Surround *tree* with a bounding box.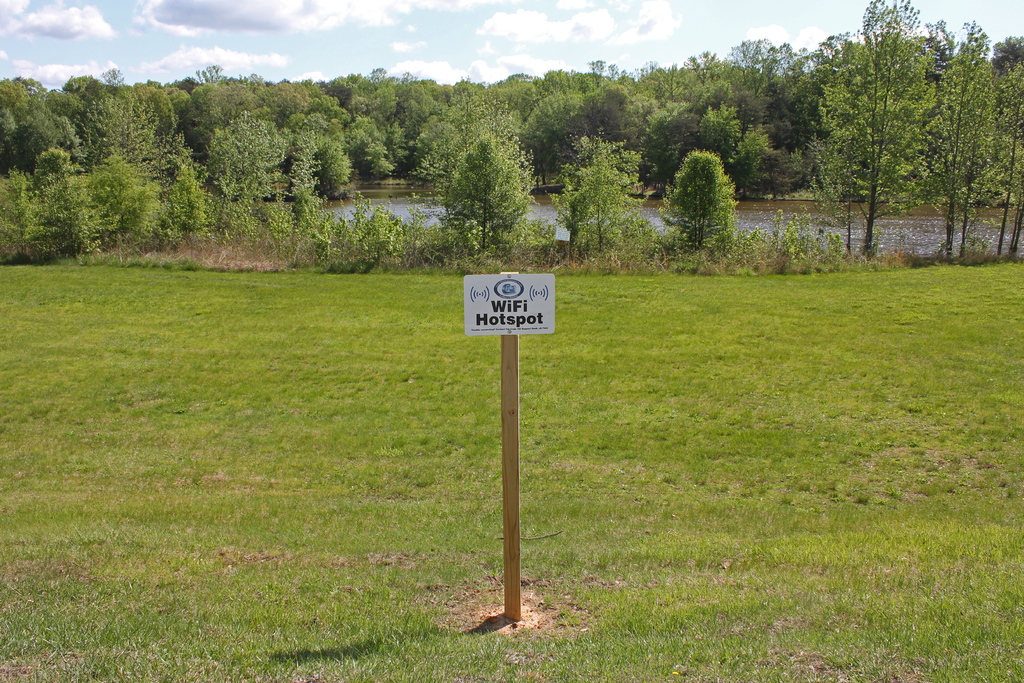
bbox=[82, 88, 171, 180].
